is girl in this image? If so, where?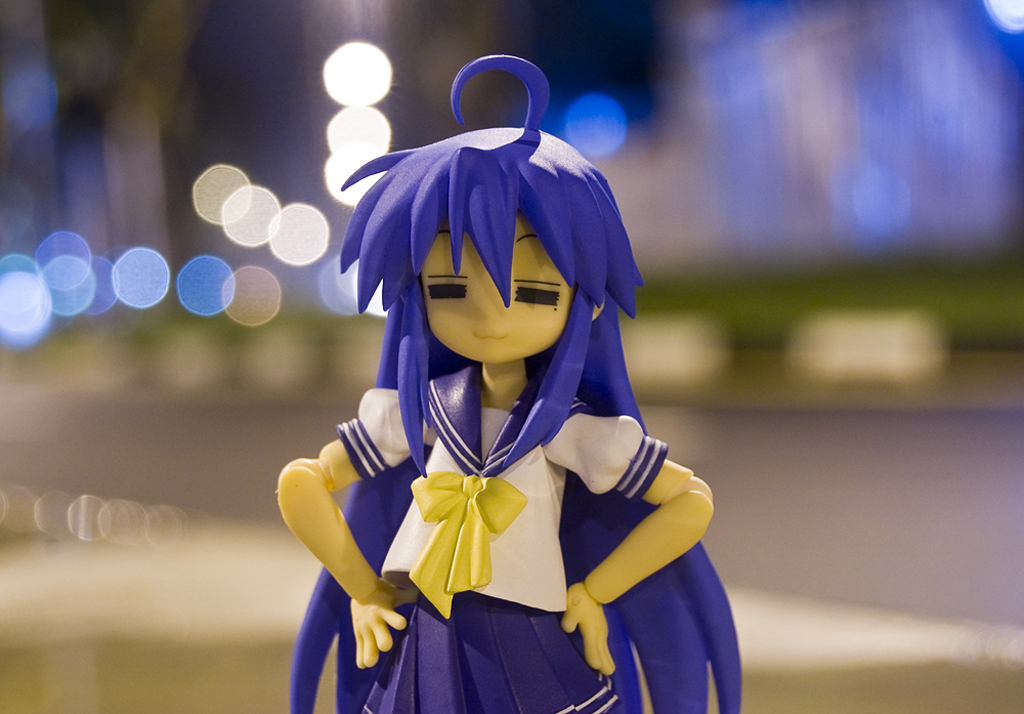
Yes, at BBox(264, 49, 743, 713).
